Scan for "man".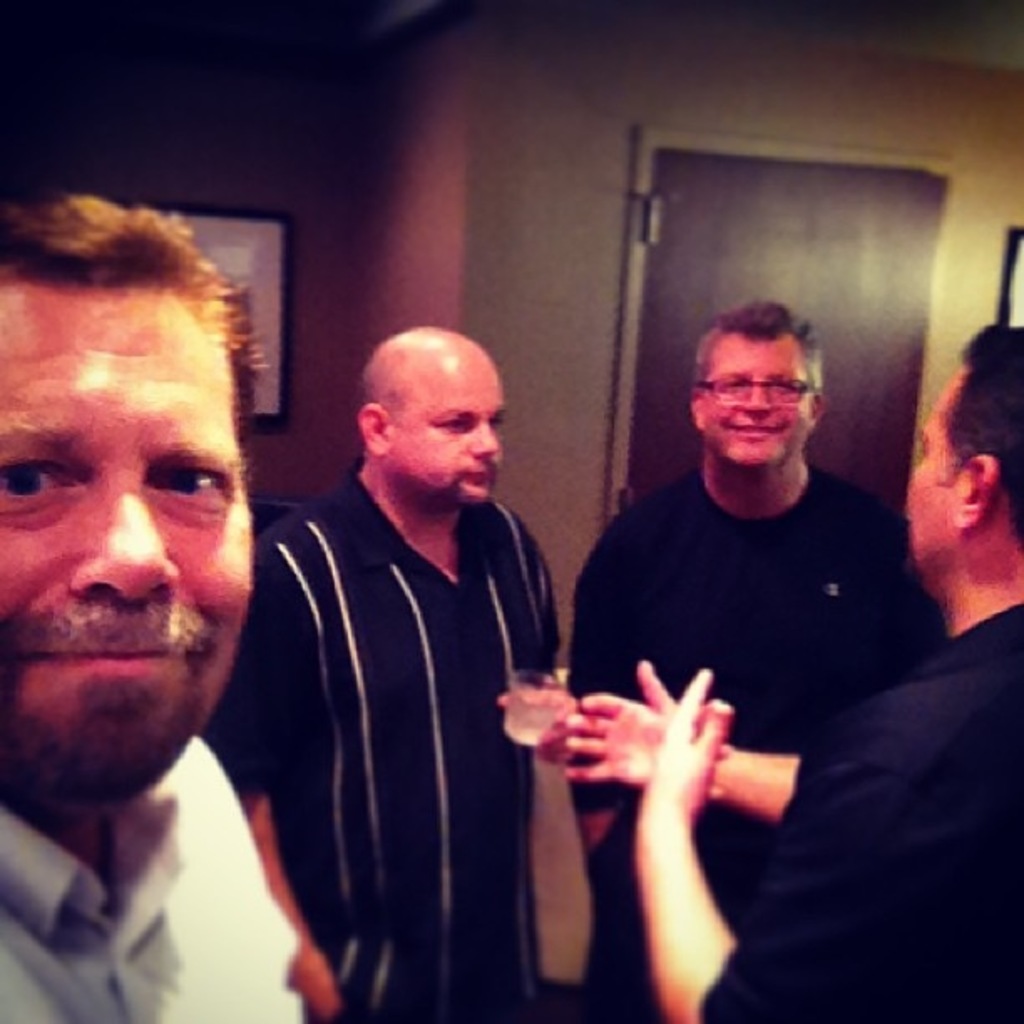
Scan result: l=569, t=321, r=1022, b=1022.
